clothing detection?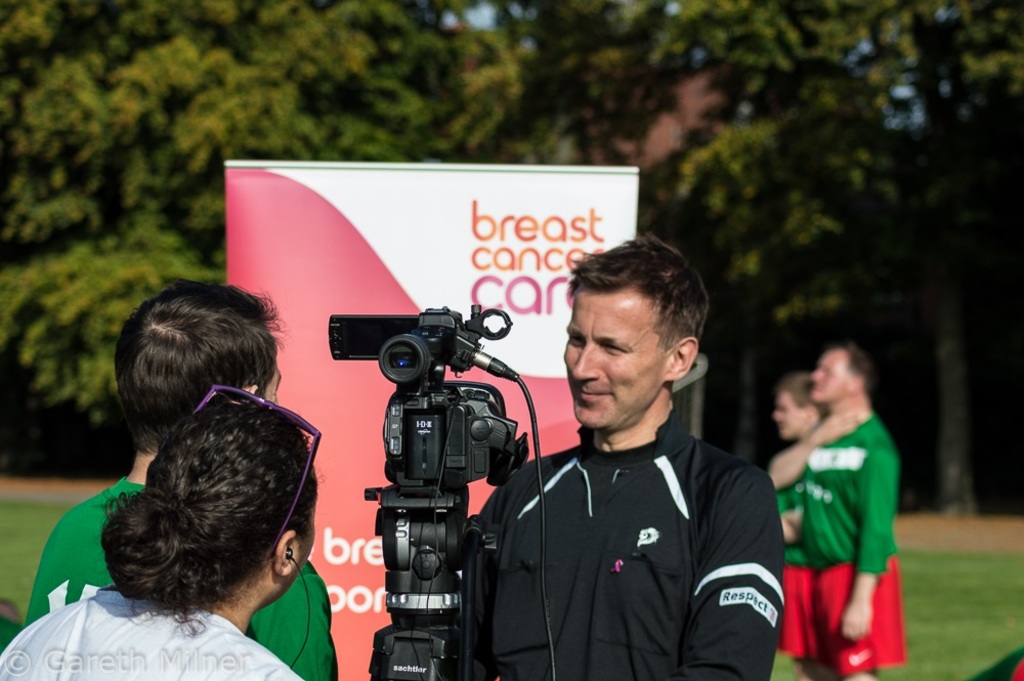
rect(469, 405, 779, 680)
